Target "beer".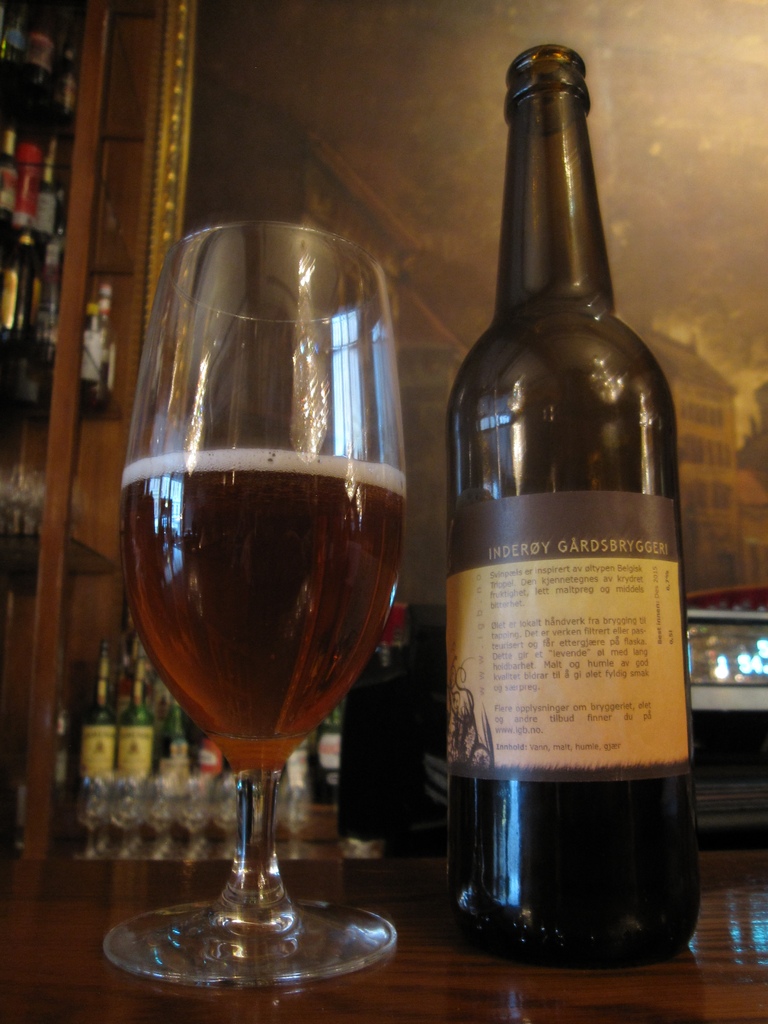
Target region: detection(119, 435, 410, 755).
